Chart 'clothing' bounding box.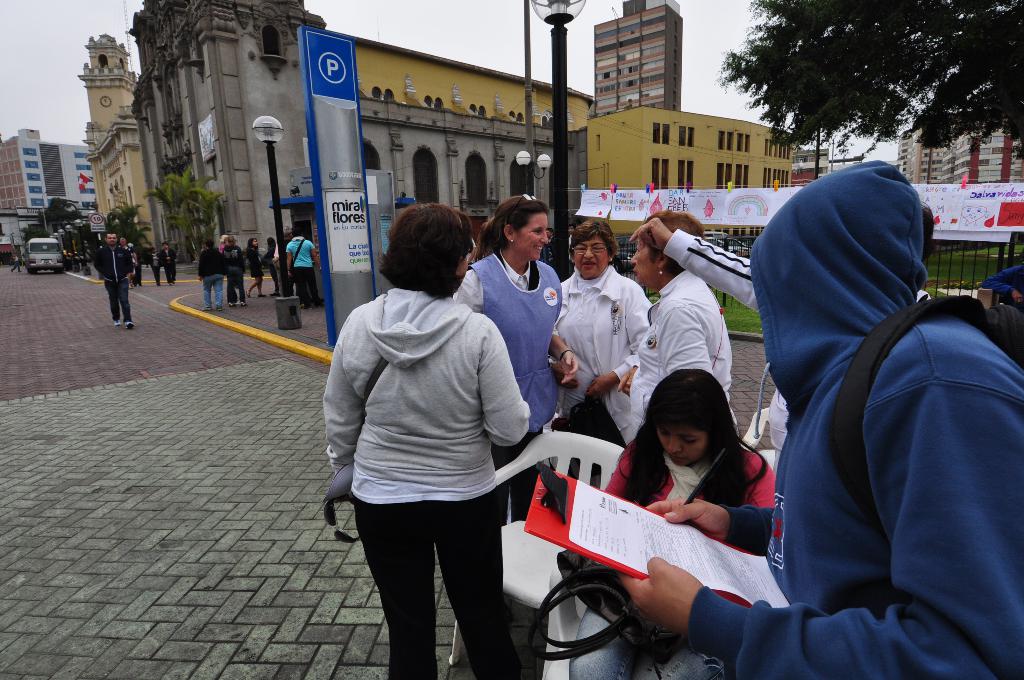
Charted: 286 243 318 309.
